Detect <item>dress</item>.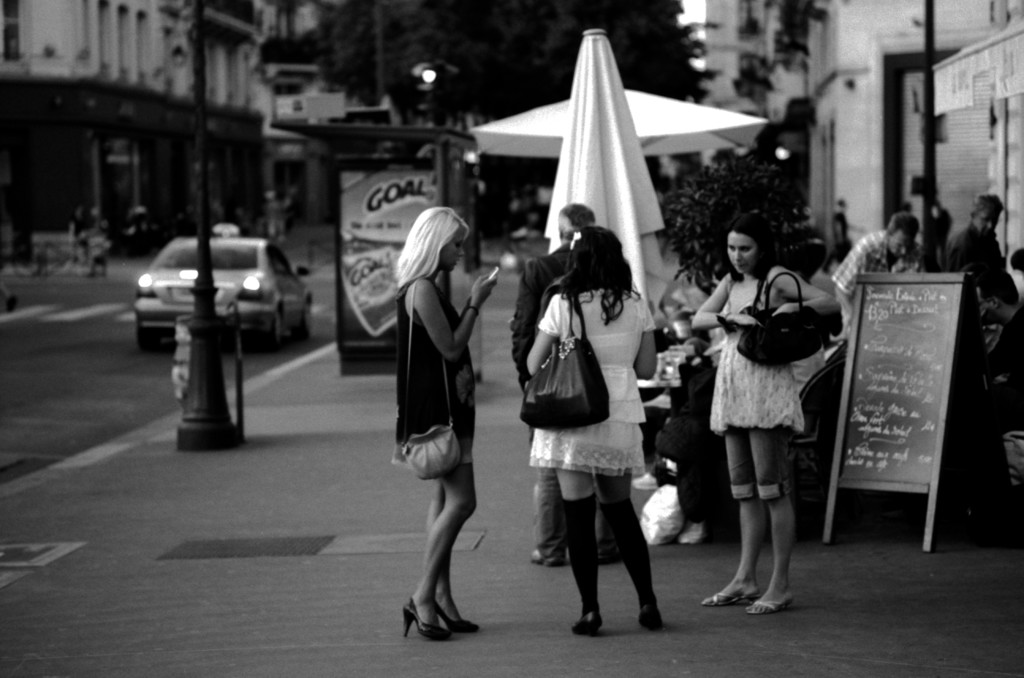
Detected at [381,254,483,506].
